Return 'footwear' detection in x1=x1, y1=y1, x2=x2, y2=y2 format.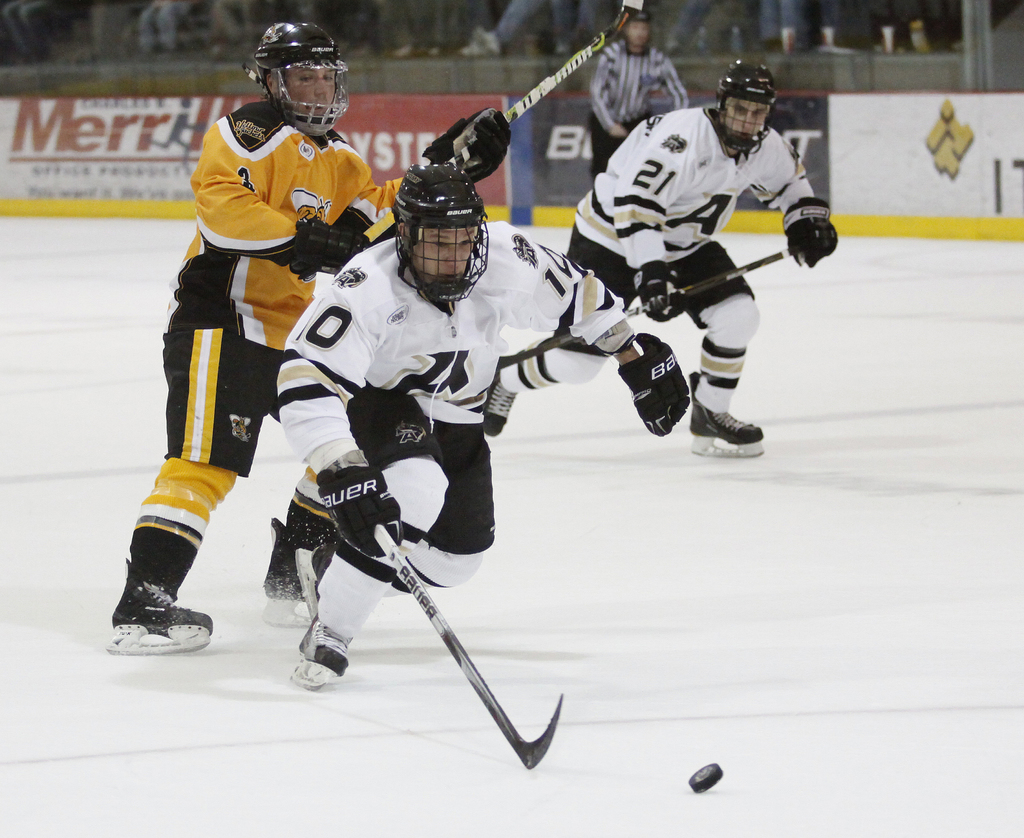
x1=483, y1=356, x2=520, y2=436.
